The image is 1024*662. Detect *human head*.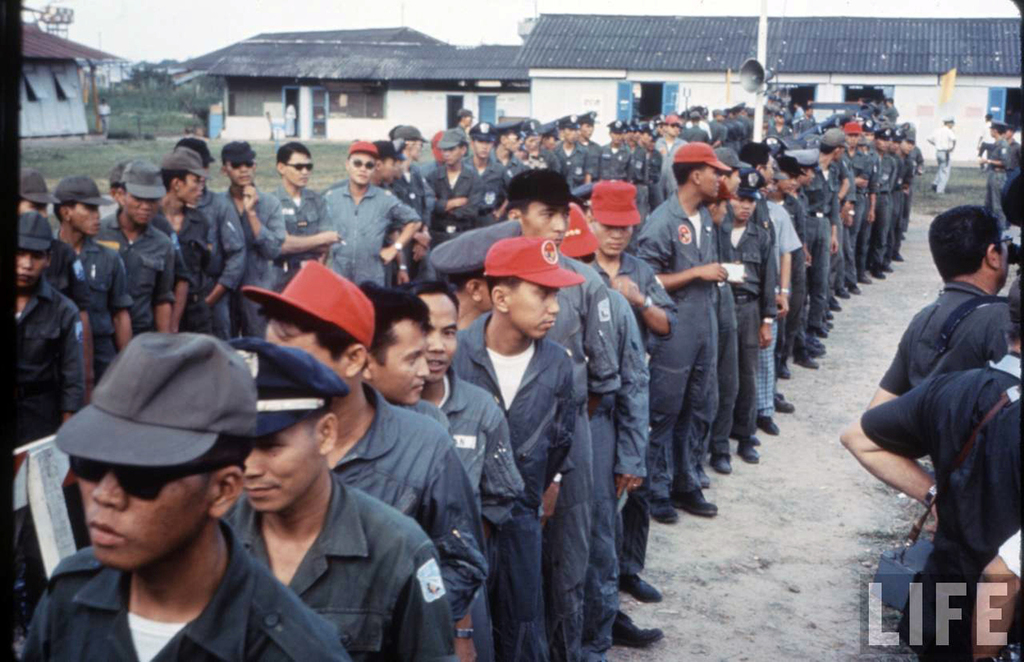
Detection: <box>484,238,564,346</box>.
